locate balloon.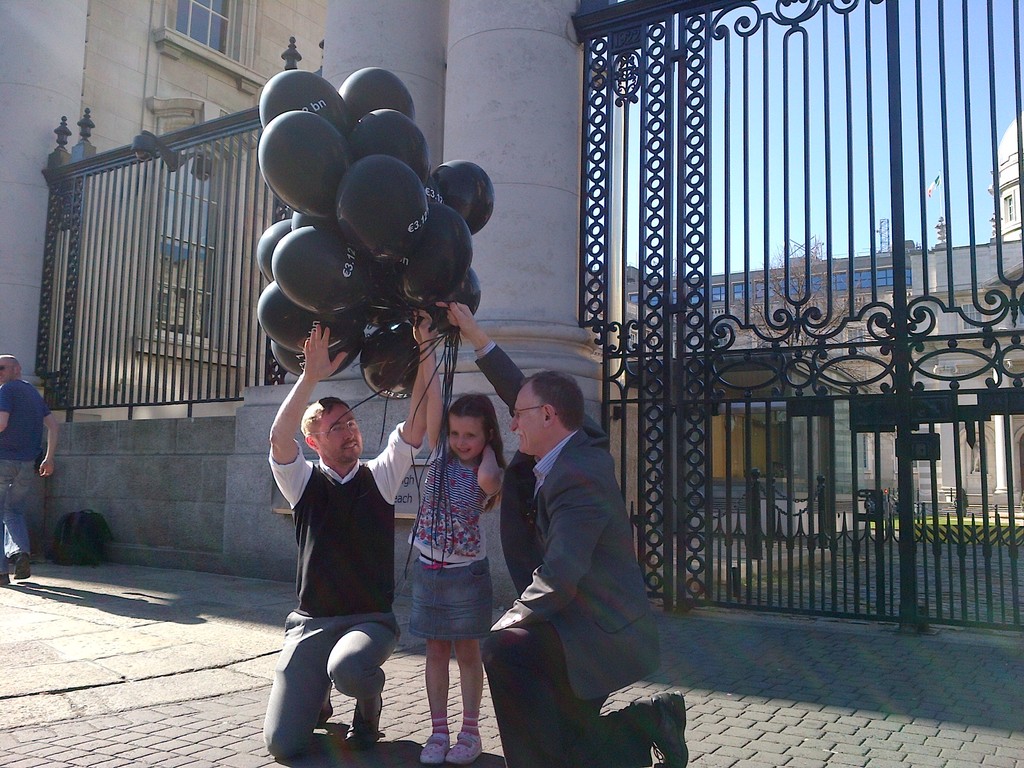
Bounding box: Rect(429, 269, 489, 326).
